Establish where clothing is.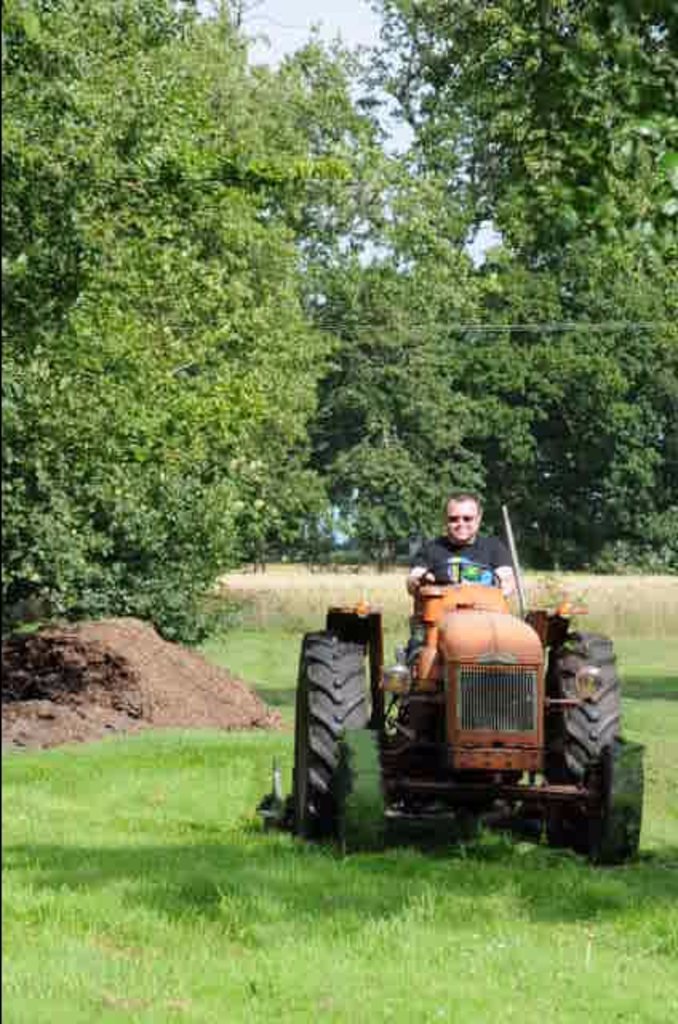
Established at [left=417, top=525, right=513, bottom=594].
